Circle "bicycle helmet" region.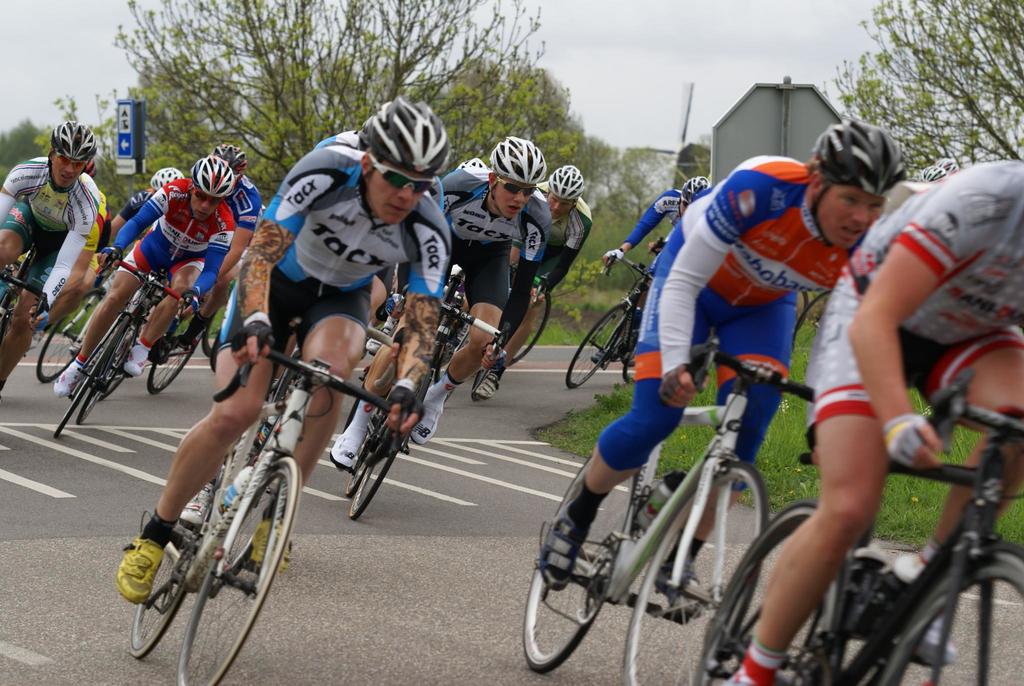
Region: (456, 155, 492, 181).
